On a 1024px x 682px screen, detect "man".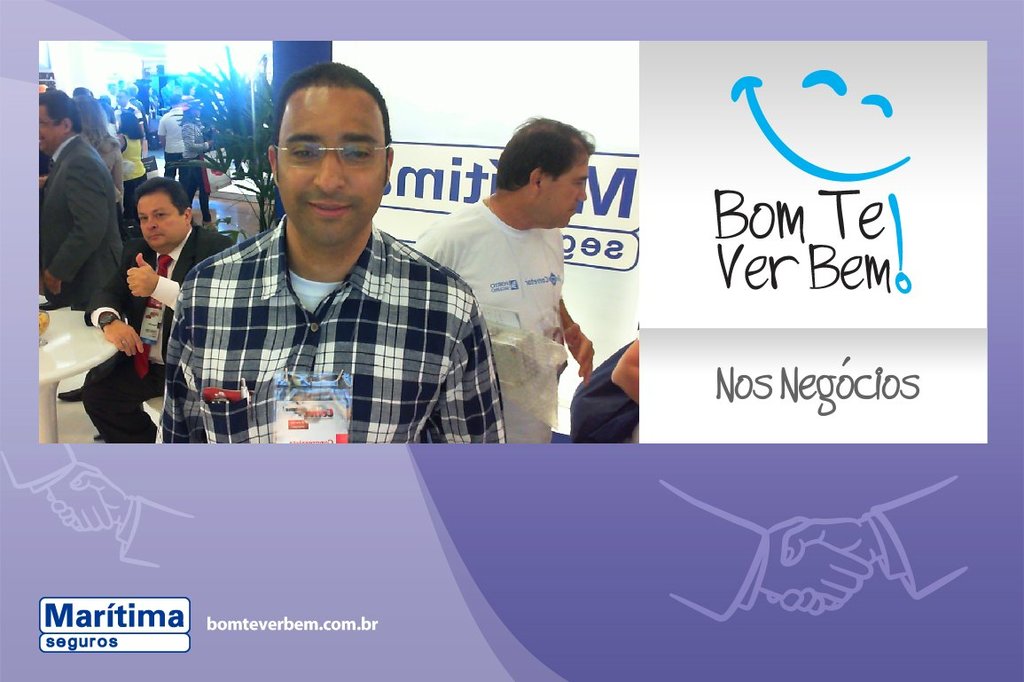
region(80, 167, 253, 452).
